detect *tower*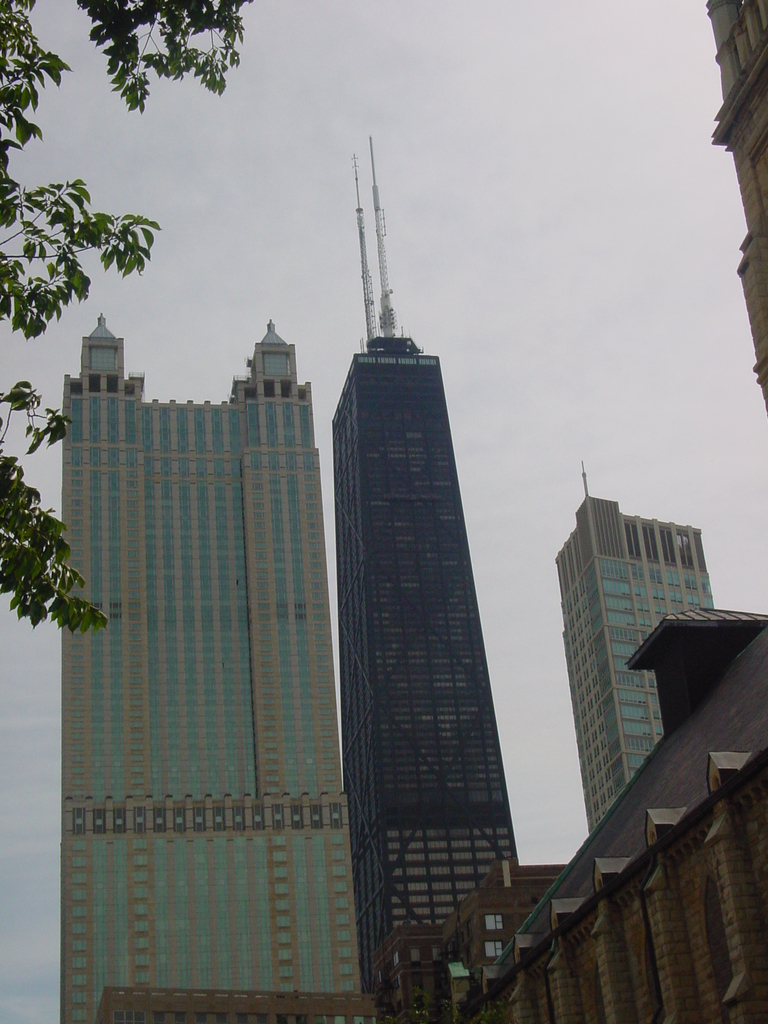
Rect(63, 325, 371, 1023)
